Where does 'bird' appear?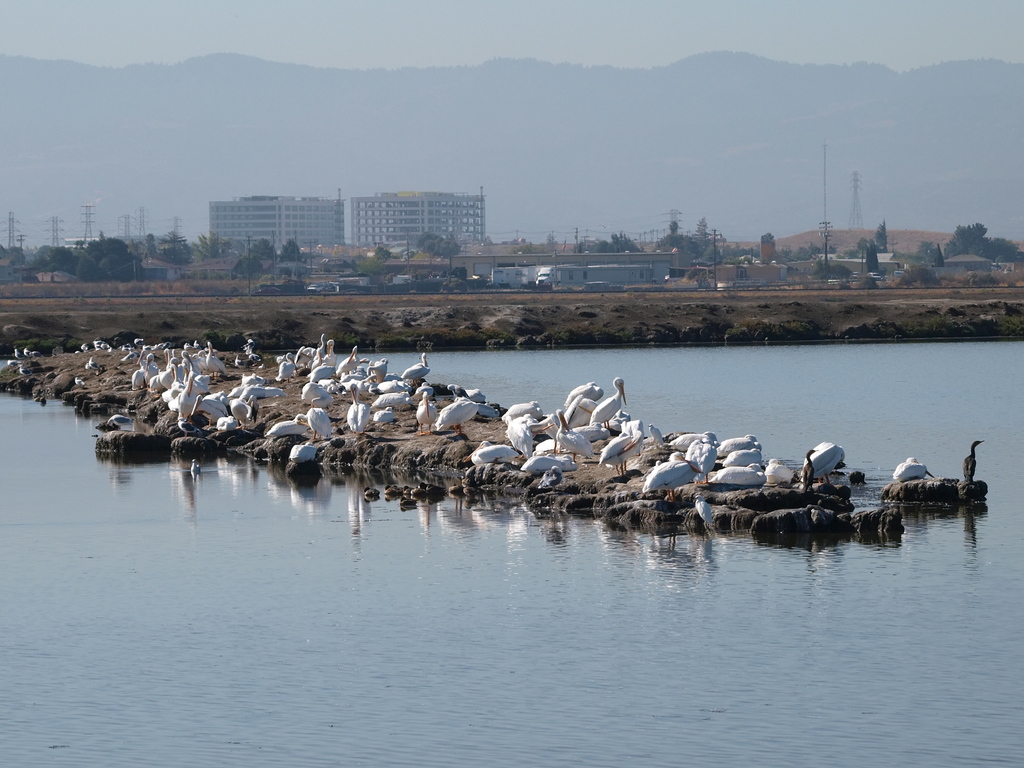
Appears at BBox(173, 358, 181, 380).
